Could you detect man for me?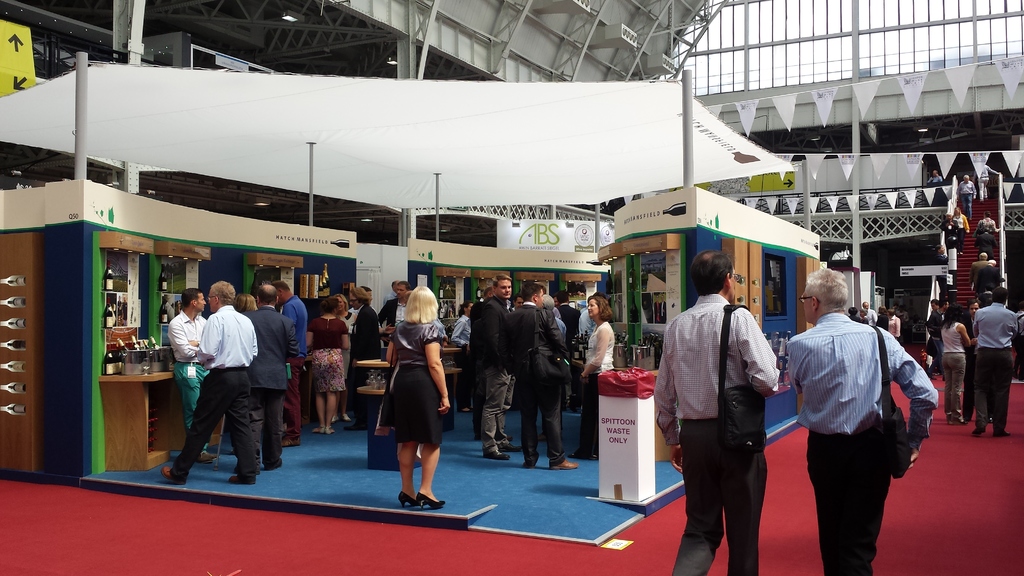
Detection result: bbox=(896, 305, 908, 347).
